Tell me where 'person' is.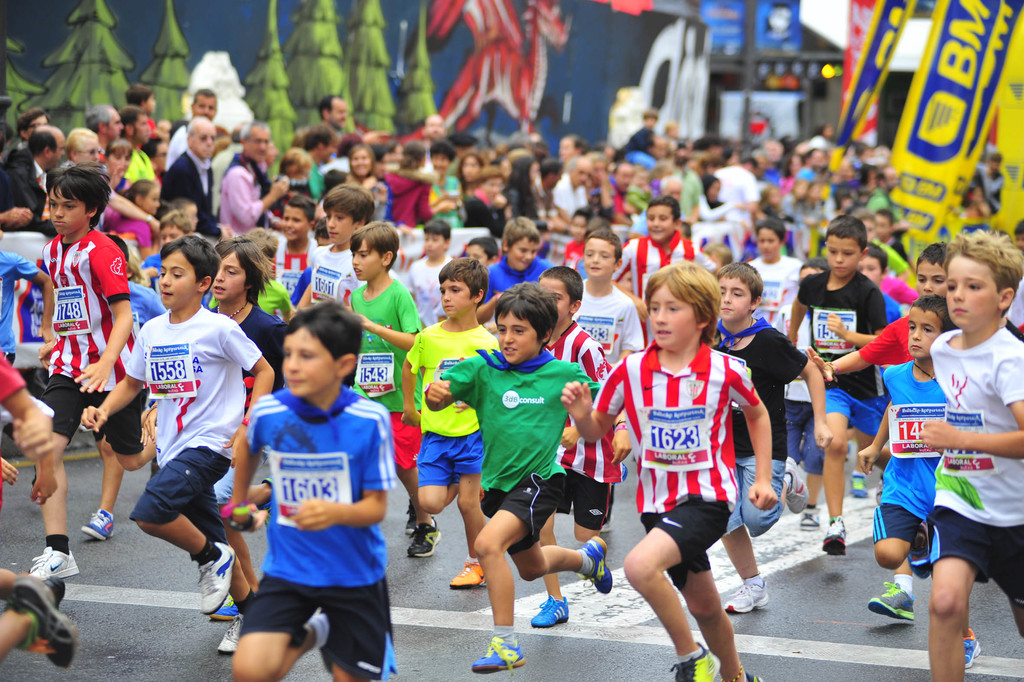
'person' is at bbox=(79, 233, 161, 546).
